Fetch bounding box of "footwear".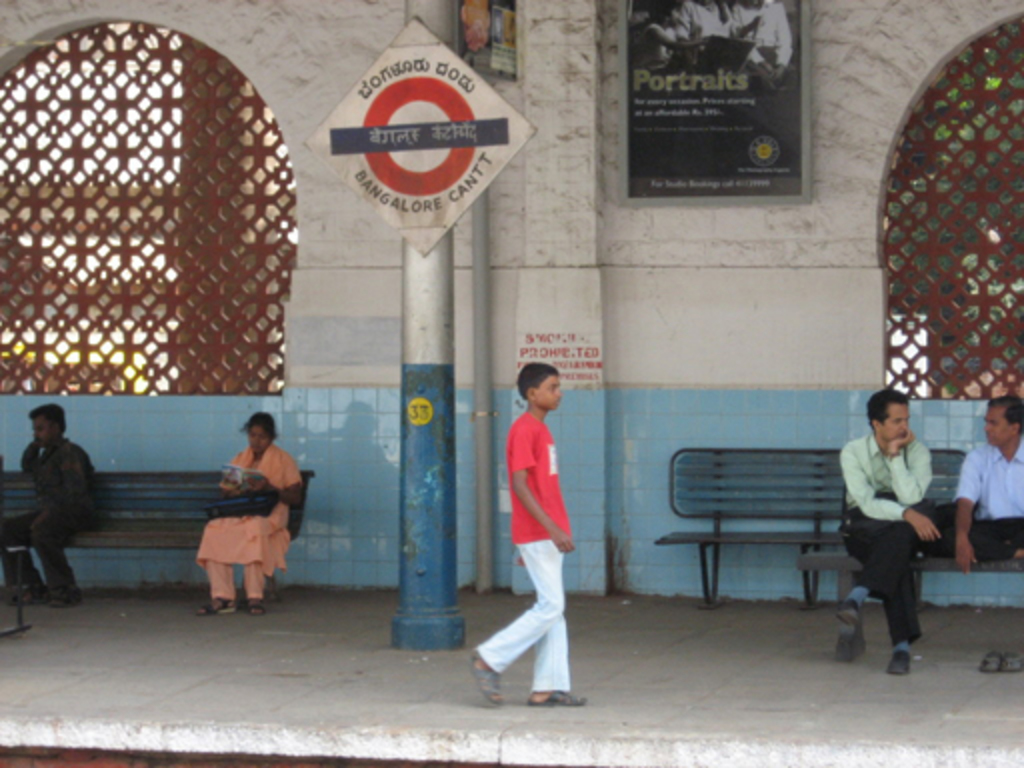
Bbox: bbox=[886, 654, 910, 676].
